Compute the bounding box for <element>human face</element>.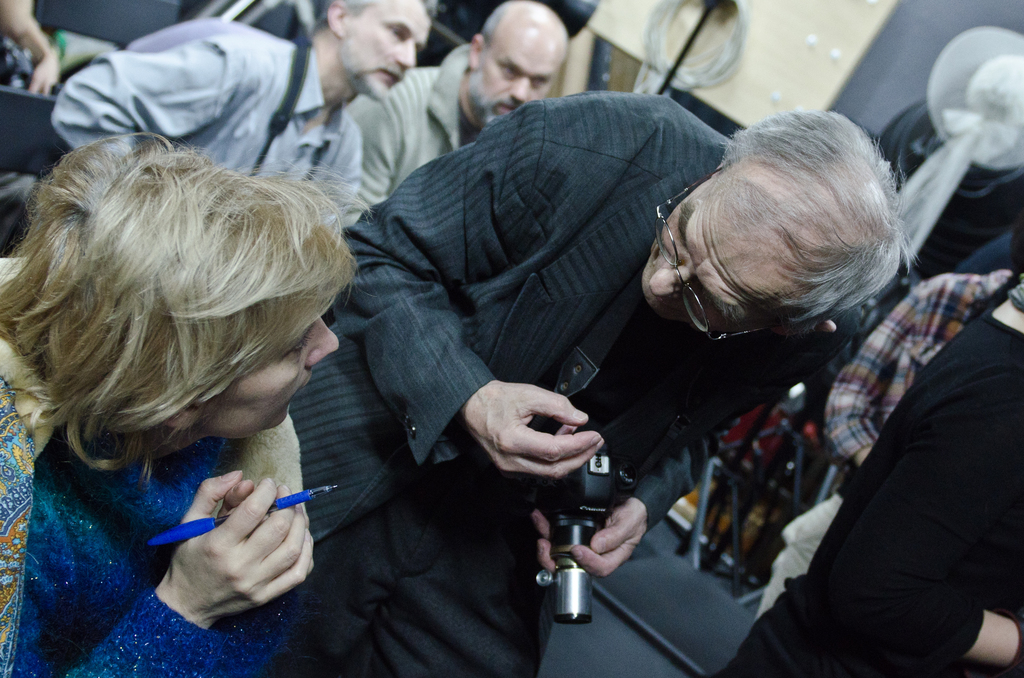
205, 300, 339, 440.
